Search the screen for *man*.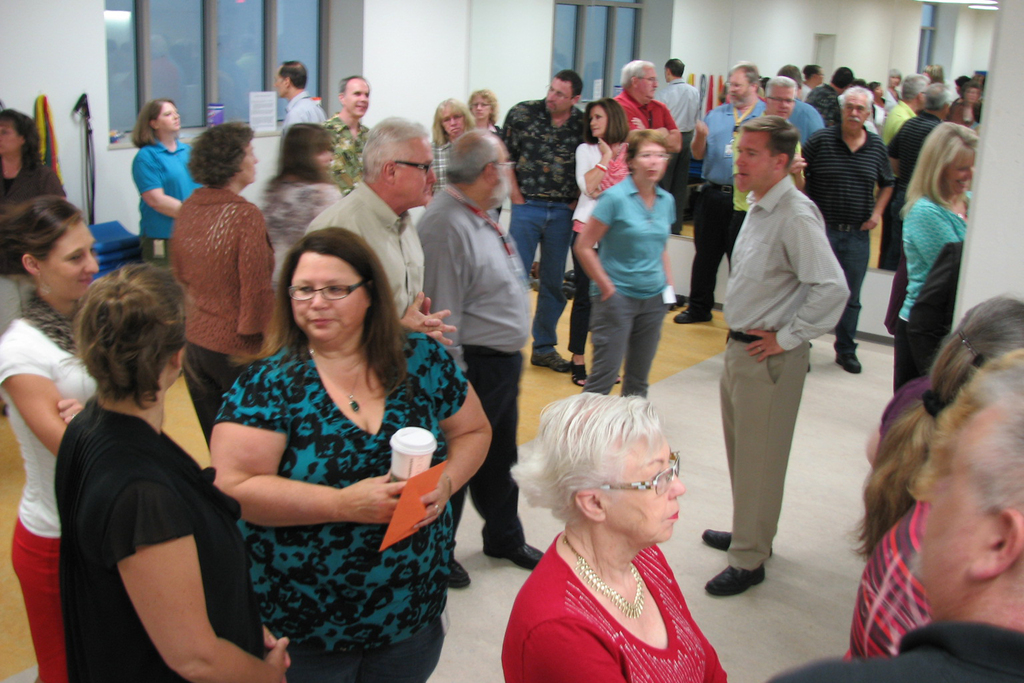
Found at Rect(609, 52, 682, 158).
